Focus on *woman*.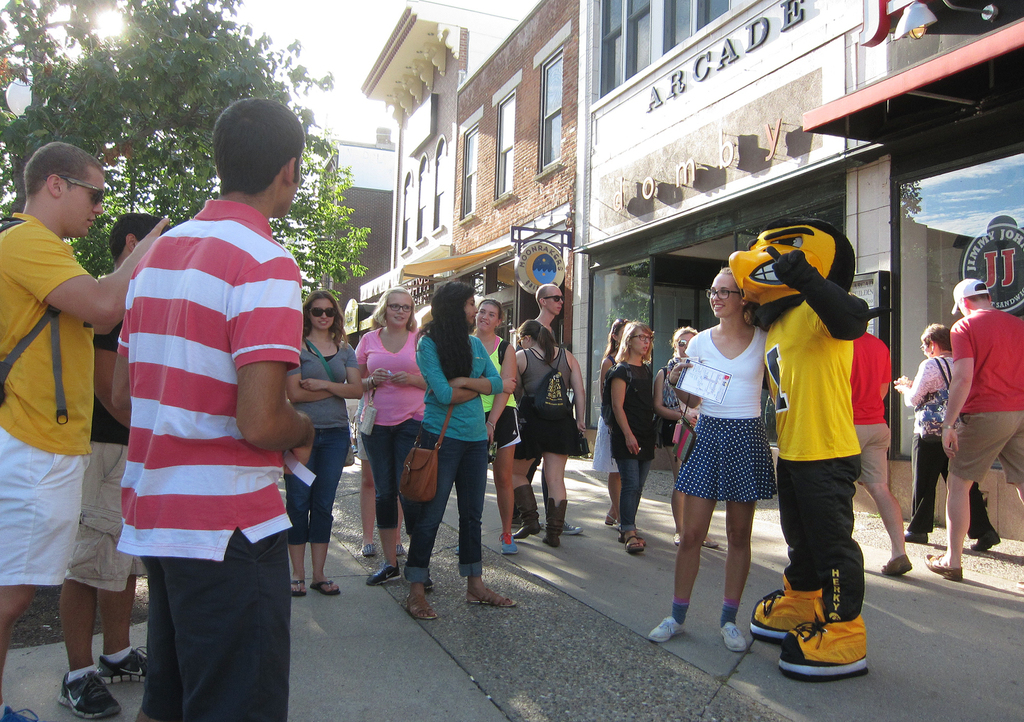
Focused at [671, 256, 794, 623].
